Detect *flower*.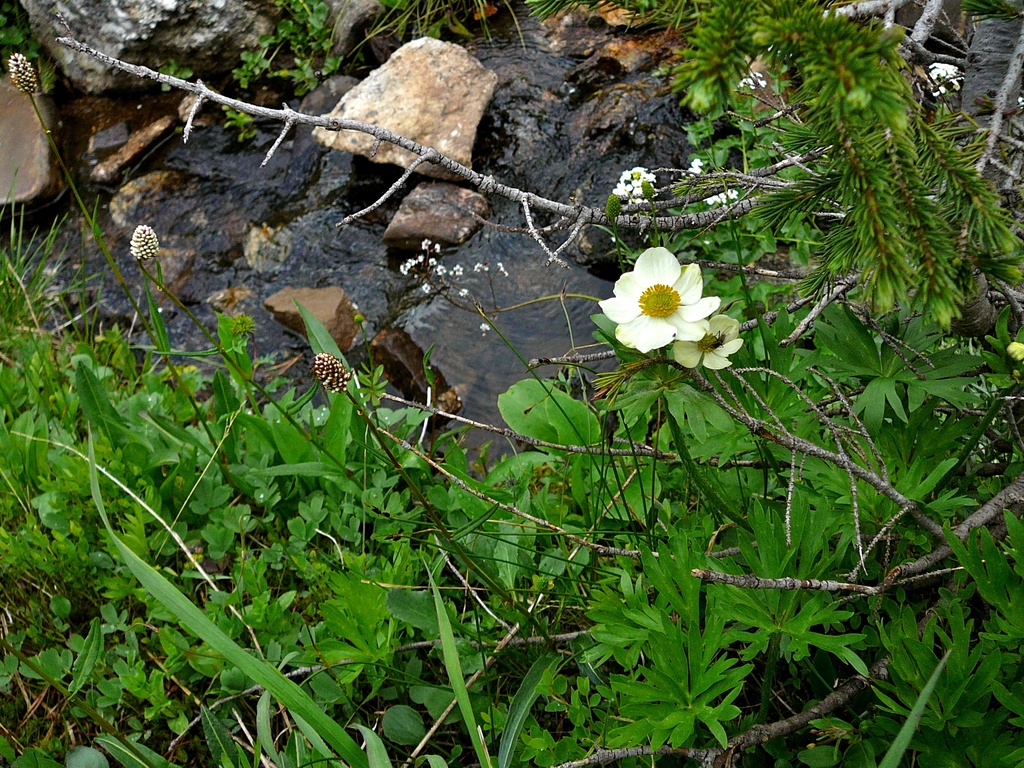
Detected at detection(724, 187, 737, 200).
